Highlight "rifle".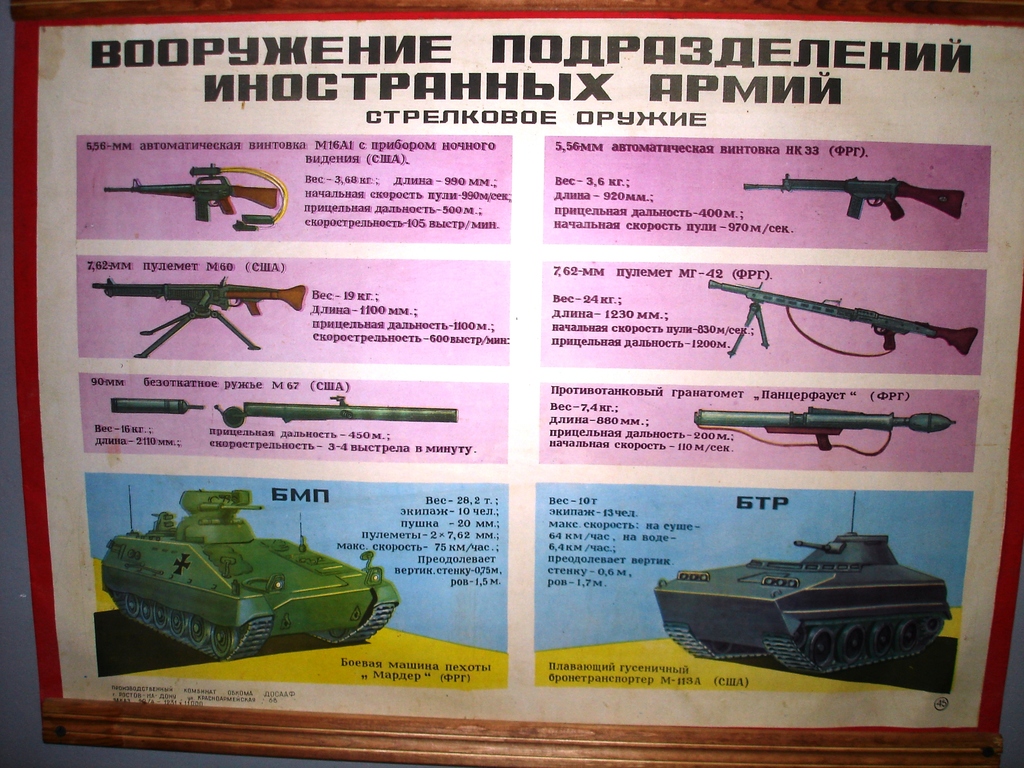
Highlighted region: <bbox>101, 158, 289, 225</bbox>.
